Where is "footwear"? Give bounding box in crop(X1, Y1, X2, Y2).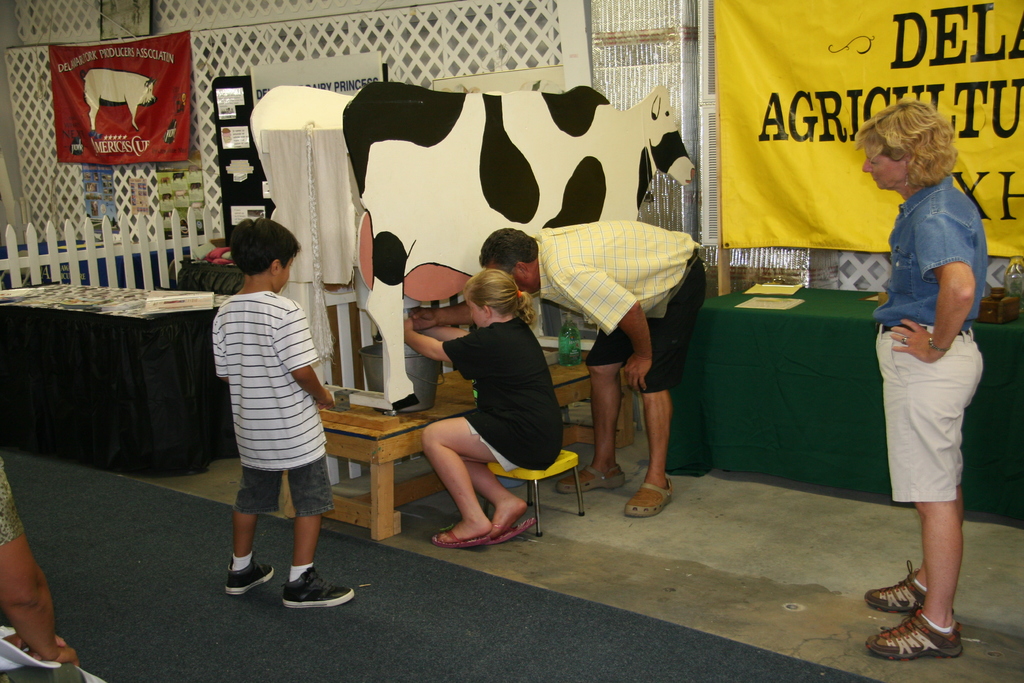
crop(222, 549, 273, 594).
